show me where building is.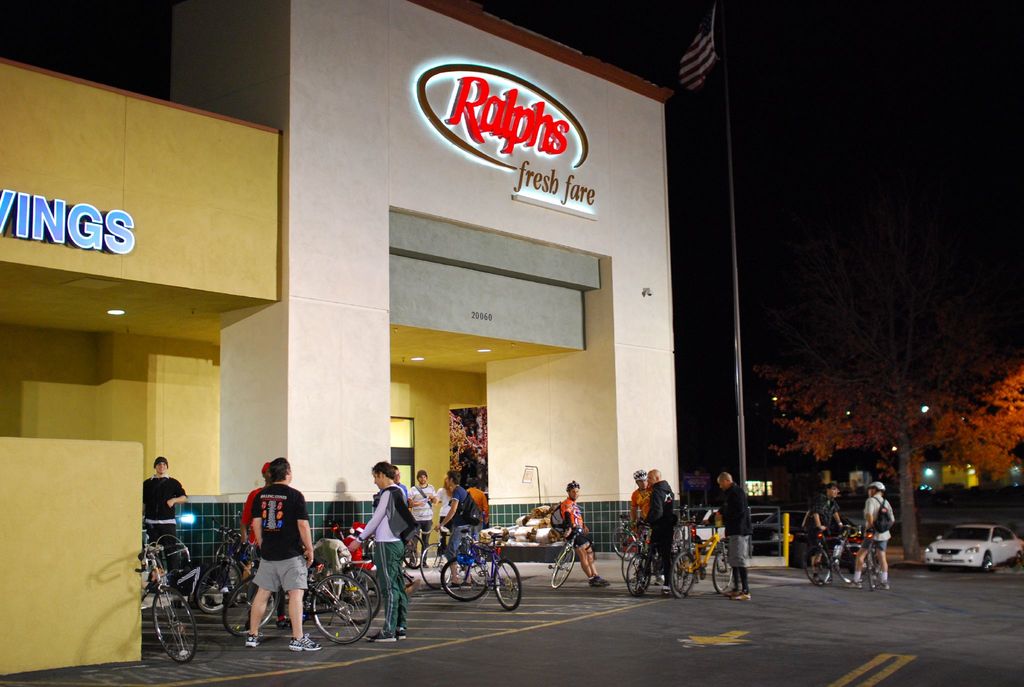
building is at detection(0, 54, 287, 685).
